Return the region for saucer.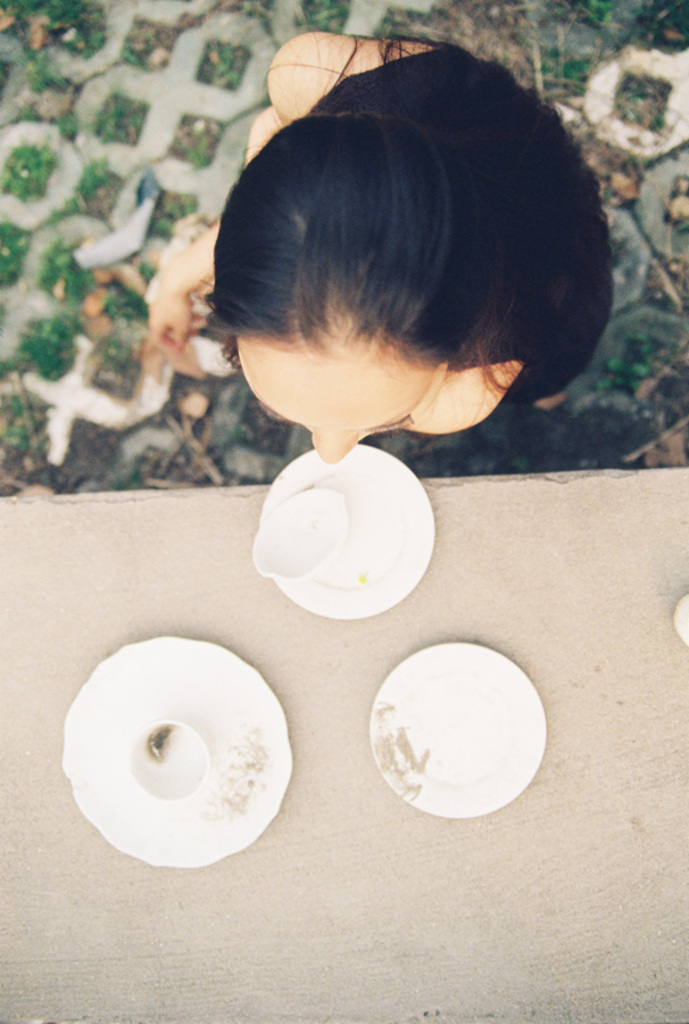
x1=367, y1=639, x2=547, y2=815.
